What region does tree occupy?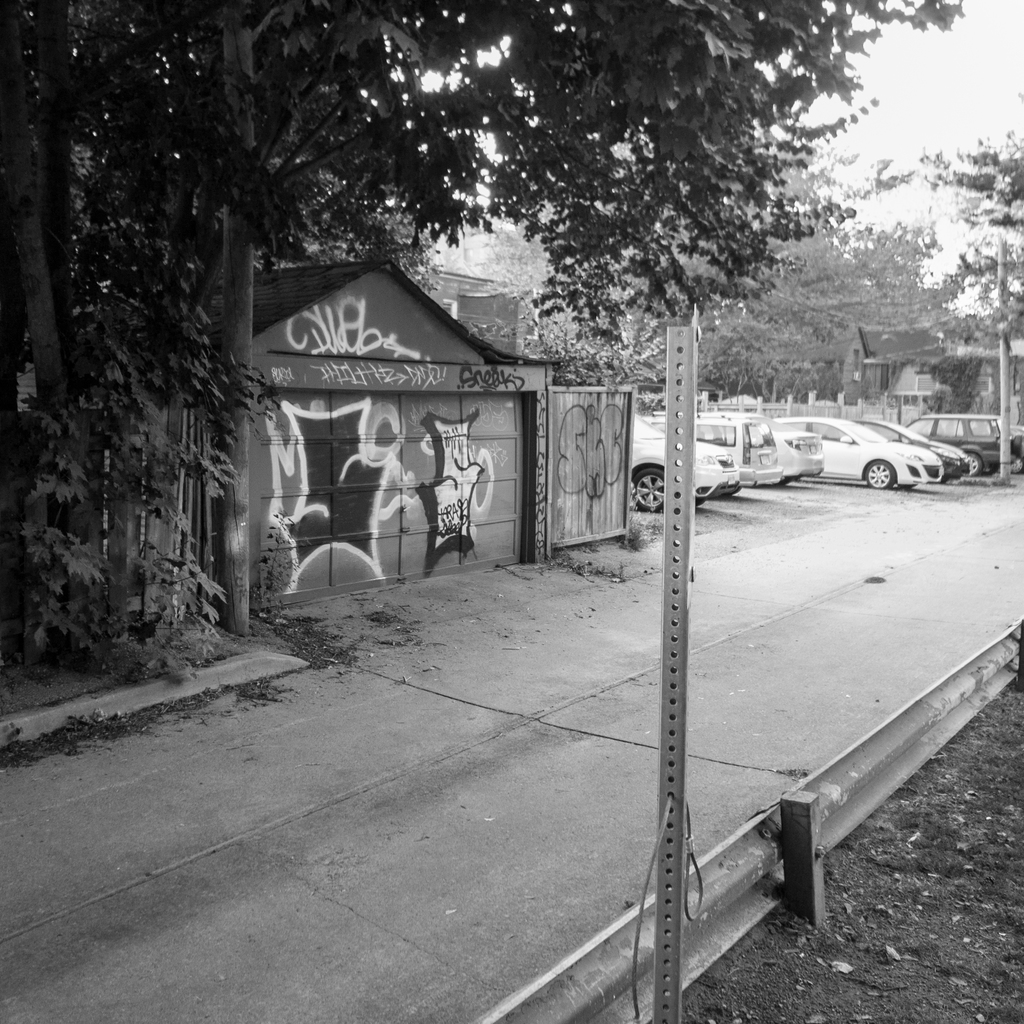
77 0 954 394.
